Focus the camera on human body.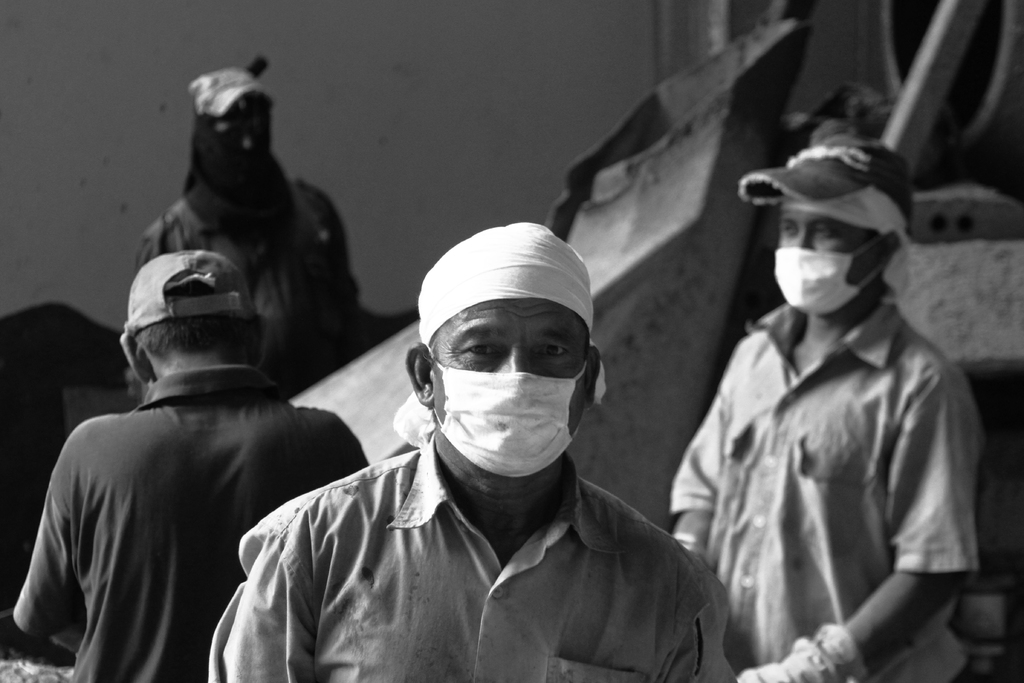
Focus region: box=[673, 139, 985, 682].
